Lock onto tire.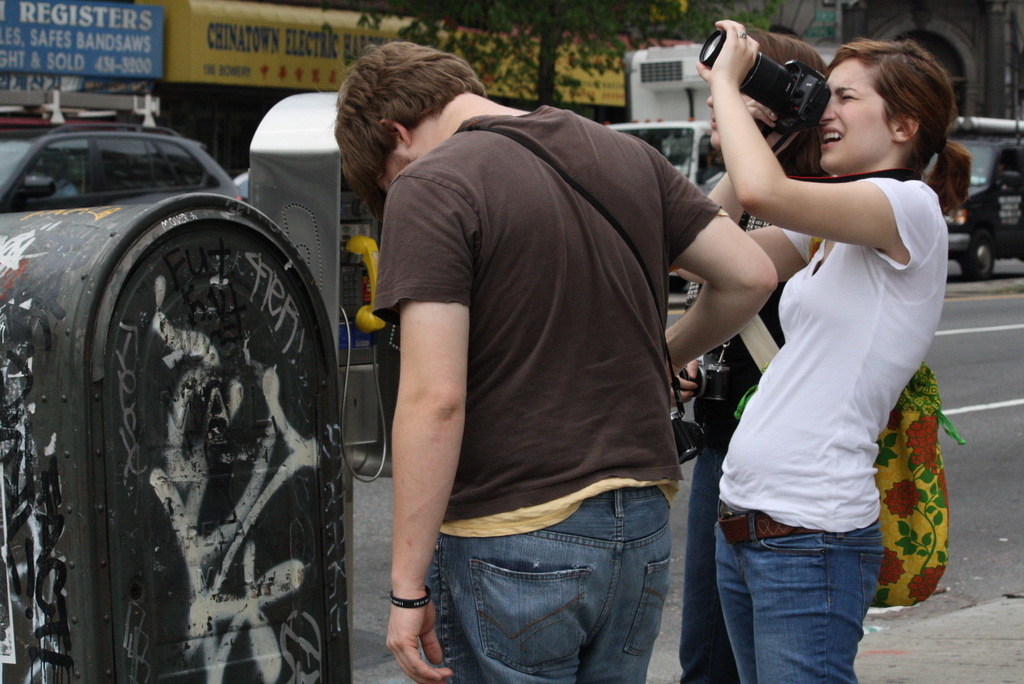
Locked: <box>957,228,999,278</box>.
